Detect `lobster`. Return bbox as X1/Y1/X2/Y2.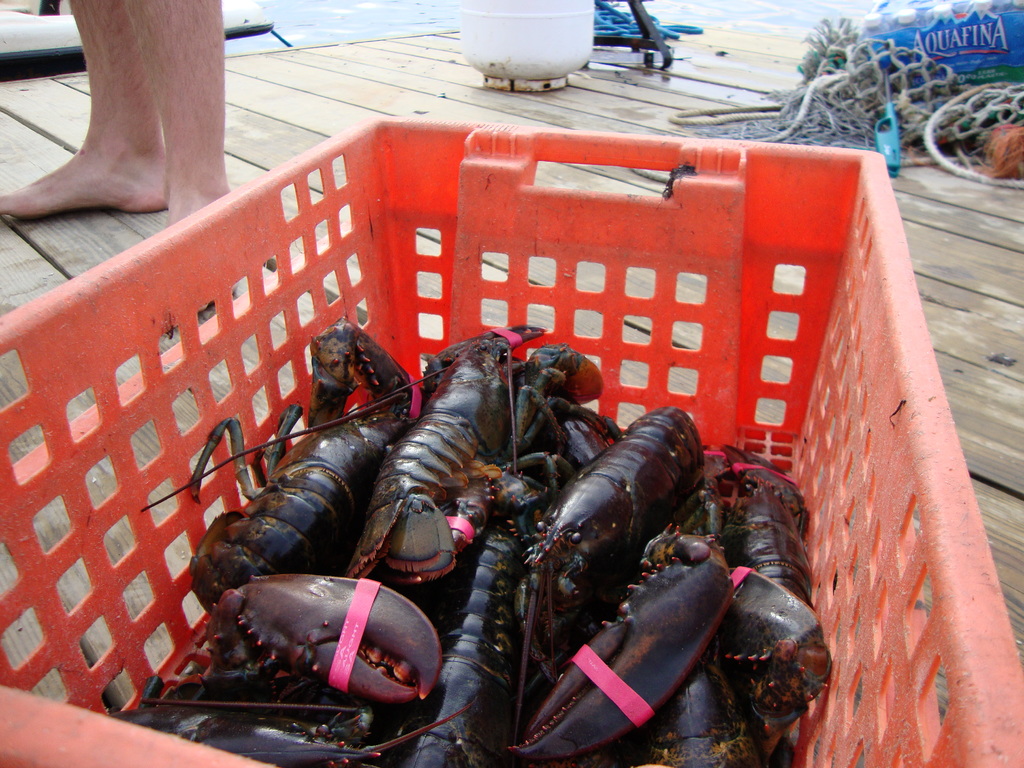
520/521/743/764.
